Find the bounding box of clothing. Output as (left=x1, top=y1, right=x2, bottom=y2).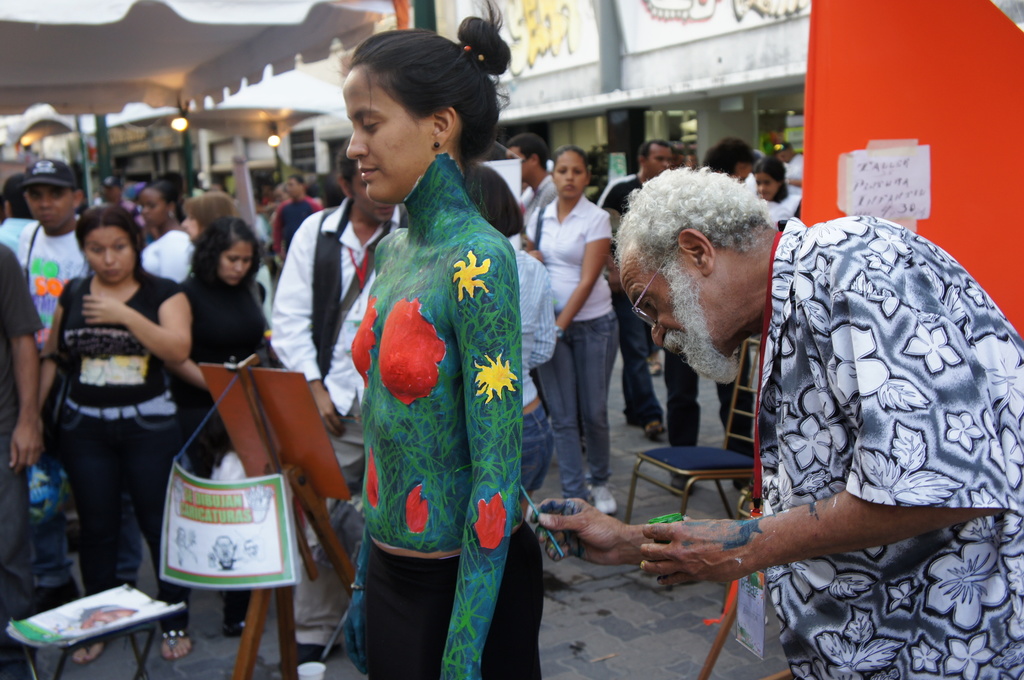
(left=0, top=218, right=95, bottom=332).
